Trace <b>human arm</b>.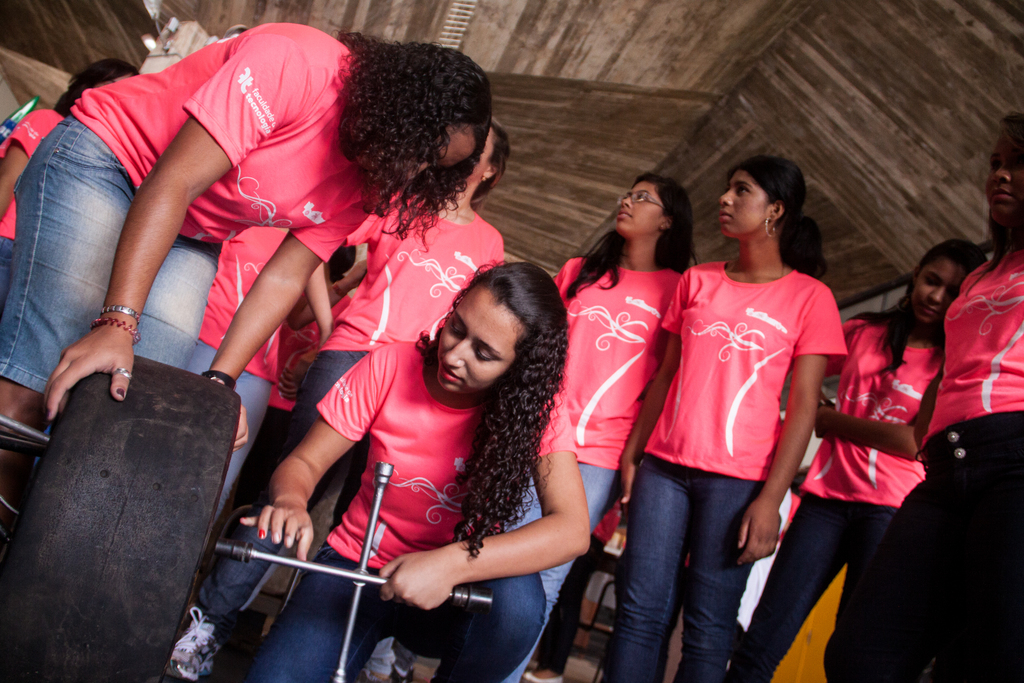
Traced to bbox(790, 304, 879, 439).
